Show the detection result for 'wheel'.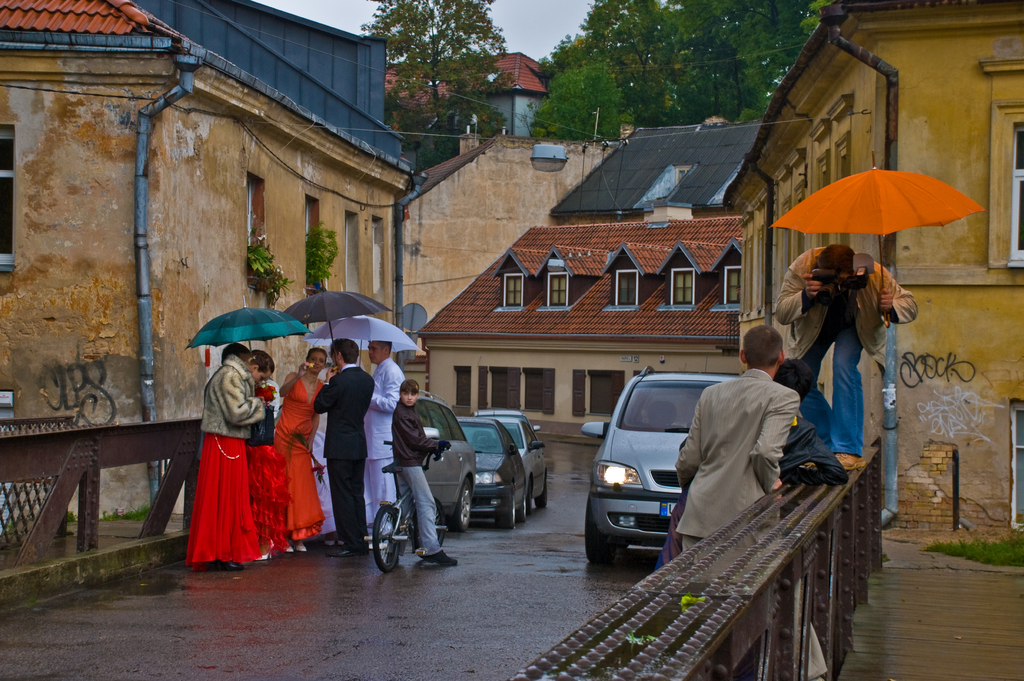
364:511:406:567.
